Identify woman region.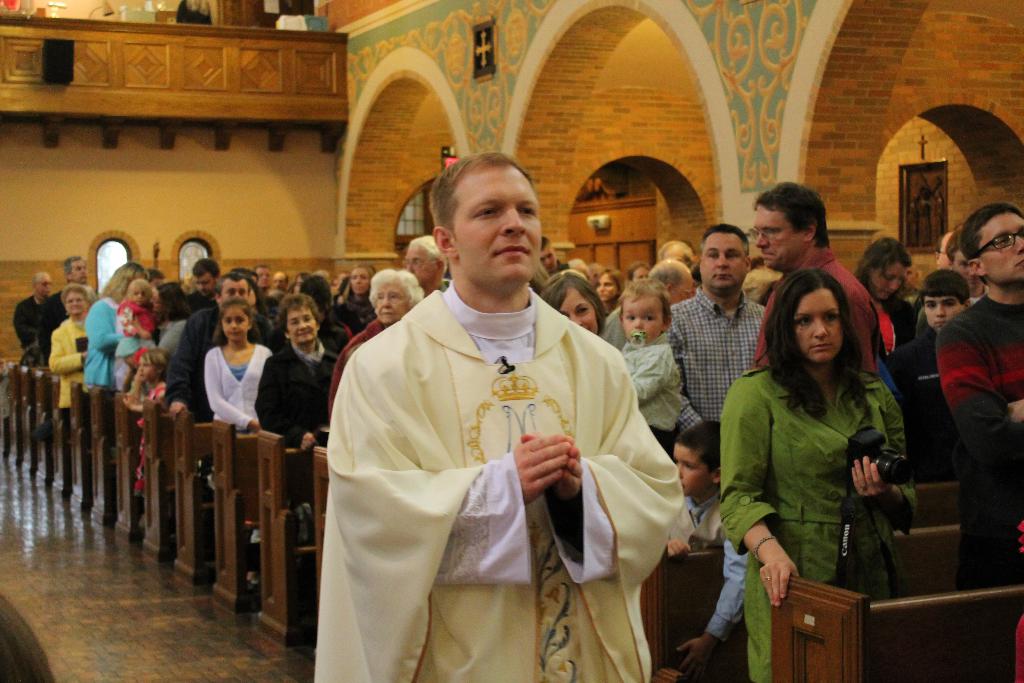
Region: [x1=42, y1=281, x2=95, y2=434].
